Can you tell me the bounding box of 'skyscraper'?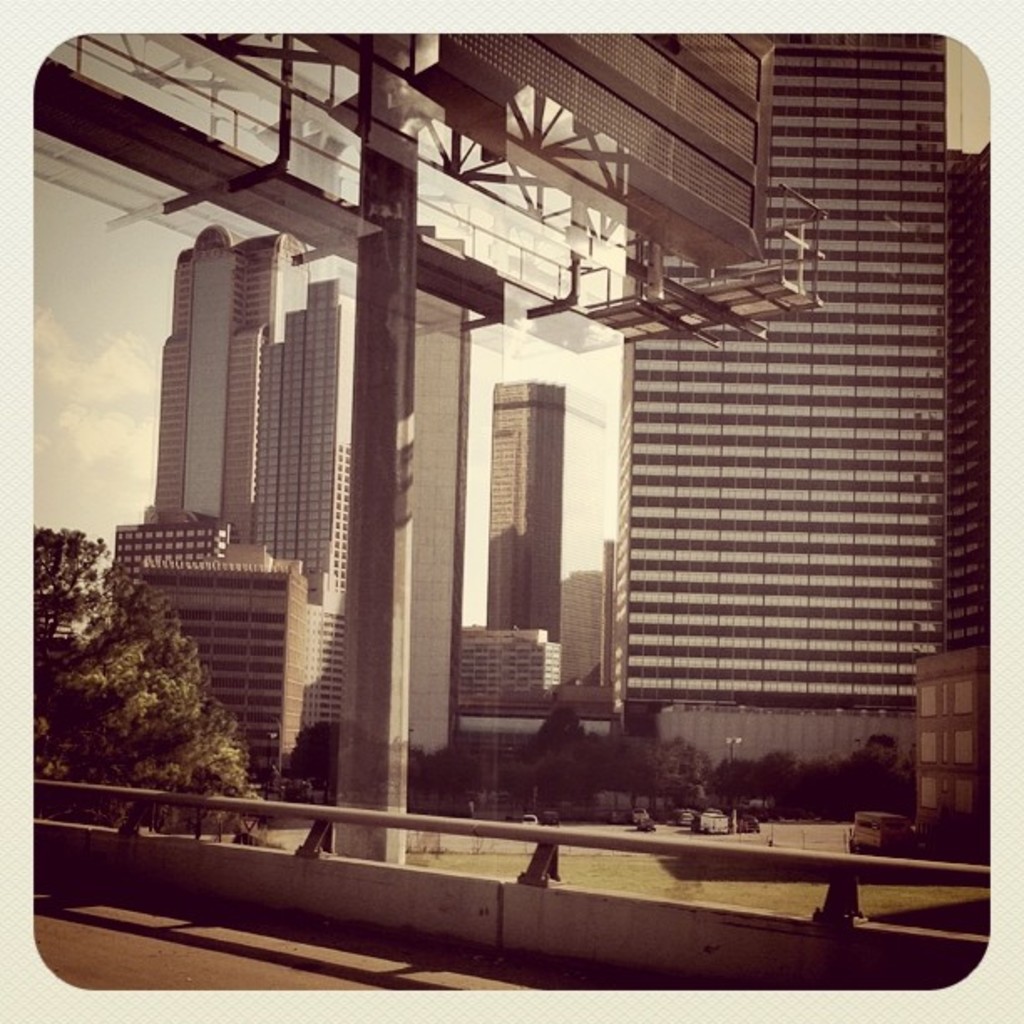
pyautogui.locateOnScreen(465, 378, 566, 648).
